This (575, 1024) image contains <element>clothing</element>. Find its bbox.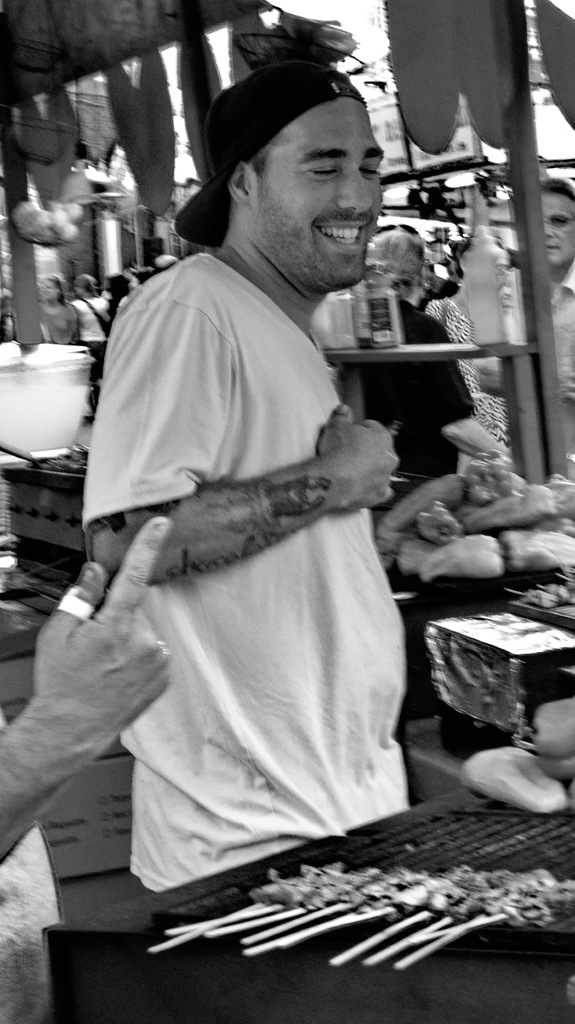
left=360, top=303, right=477, bottom=504.
